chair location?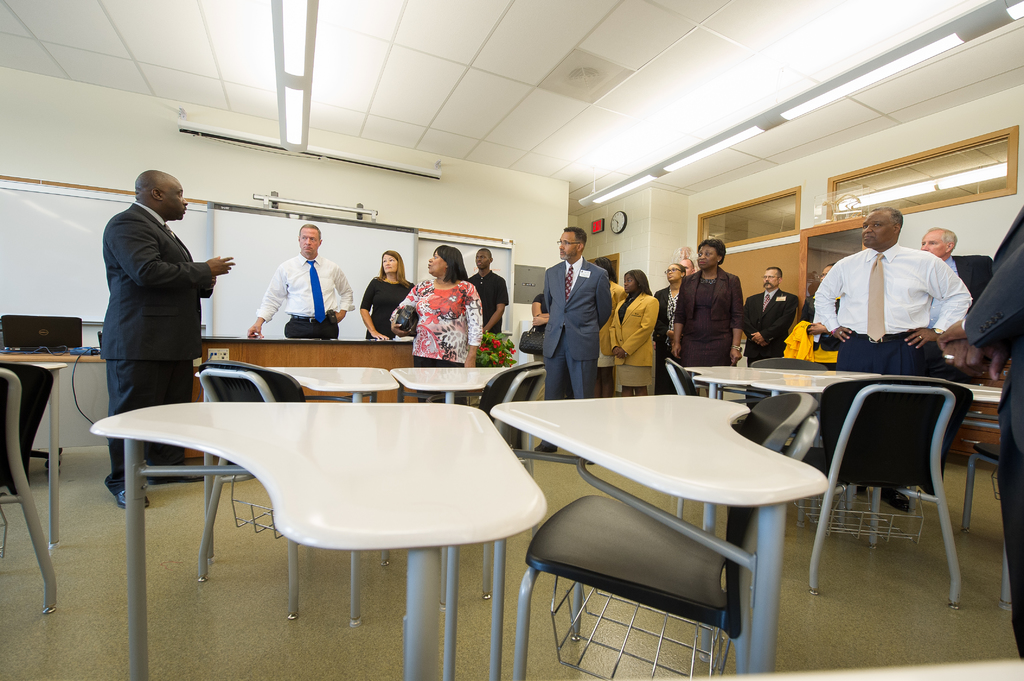
l=662, t=352, r=703, b=395
